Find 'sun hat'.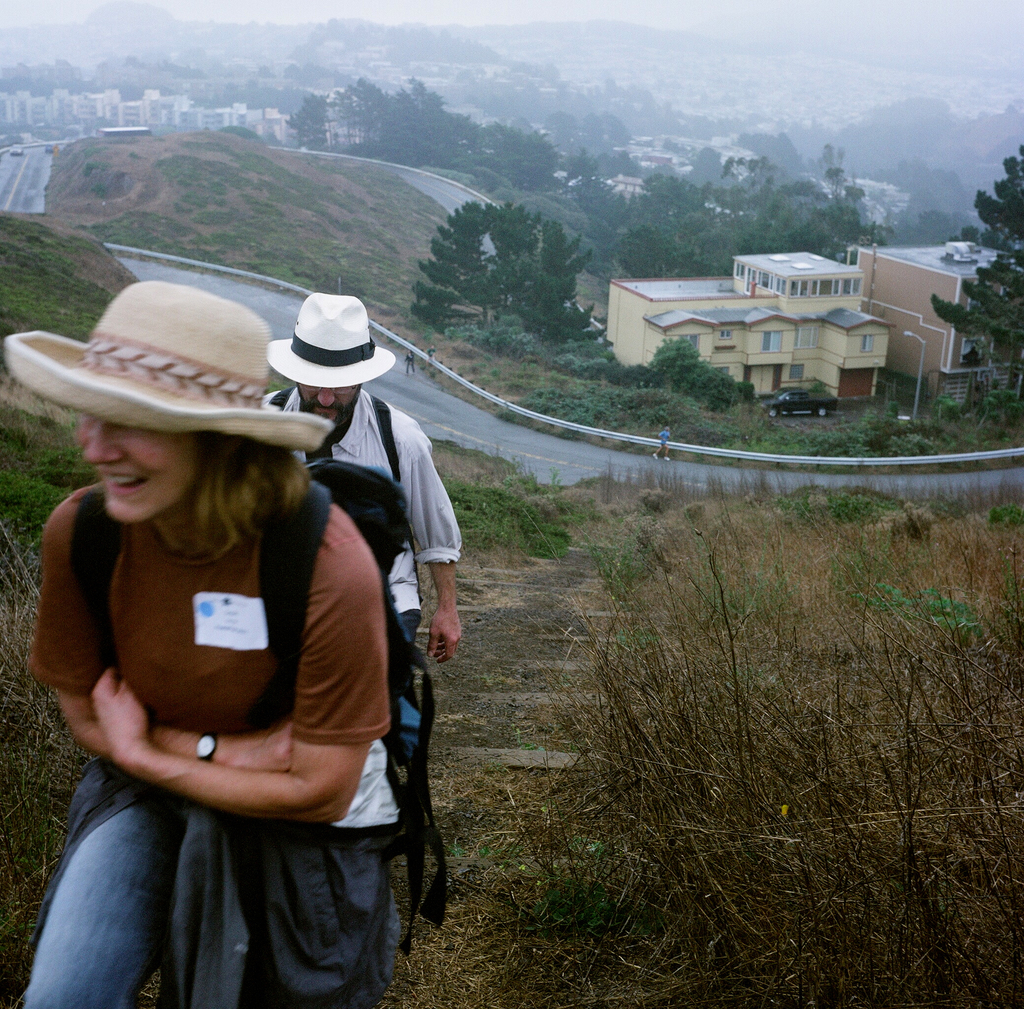
(left=5, top=278, right=340, bottom=456).
